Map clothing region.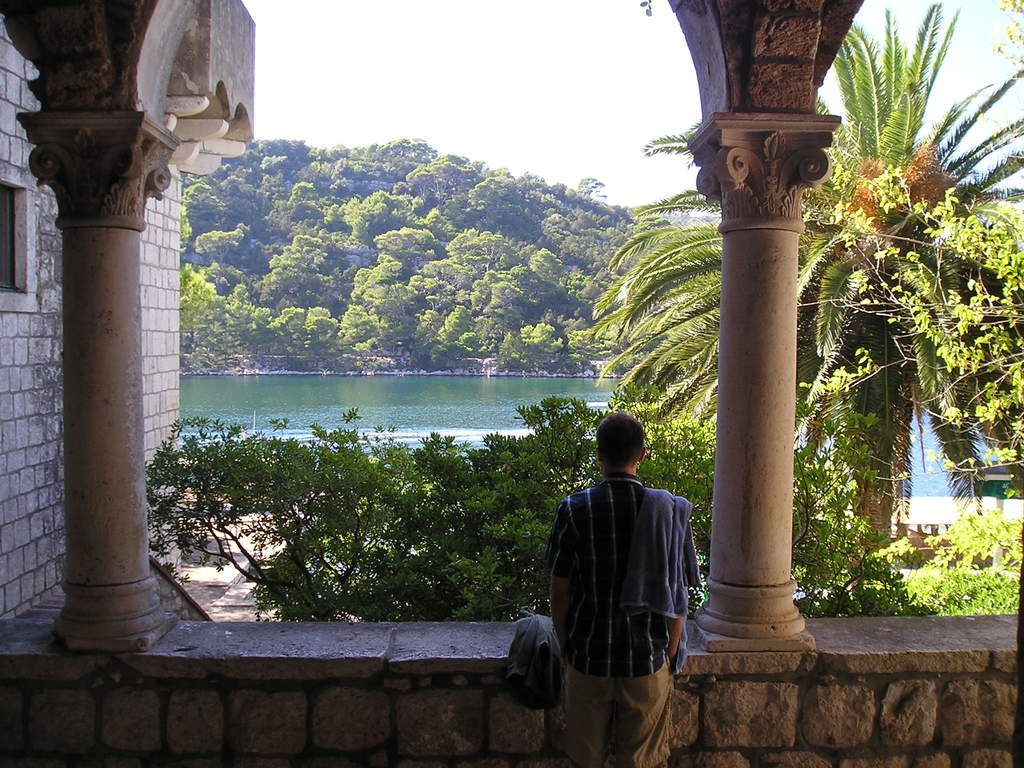
Mapped to box(518, 465, 723, 767).
